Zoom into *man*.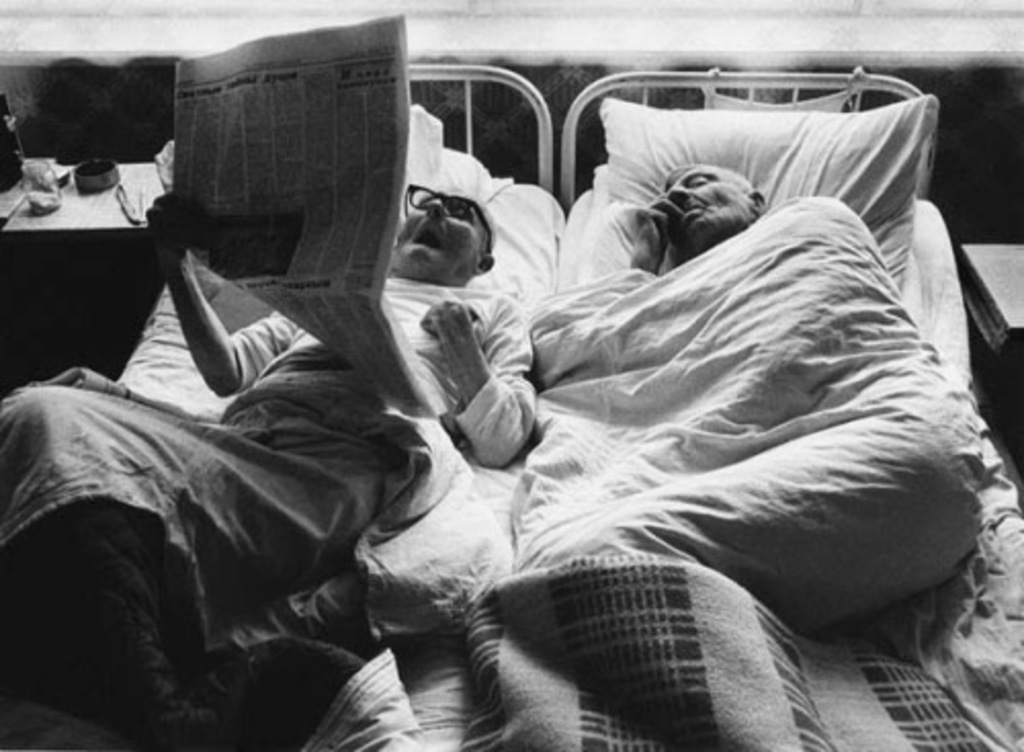
Zoom target: 29, 193, 518, 750.
